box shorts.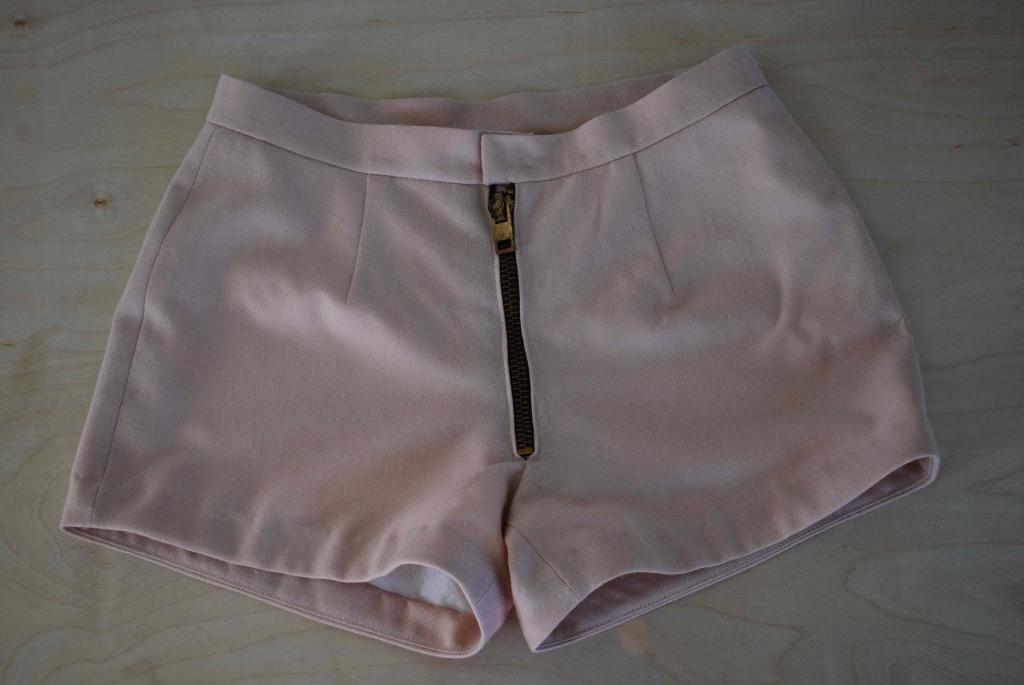
bbox=(115, 0, 822, 684).
